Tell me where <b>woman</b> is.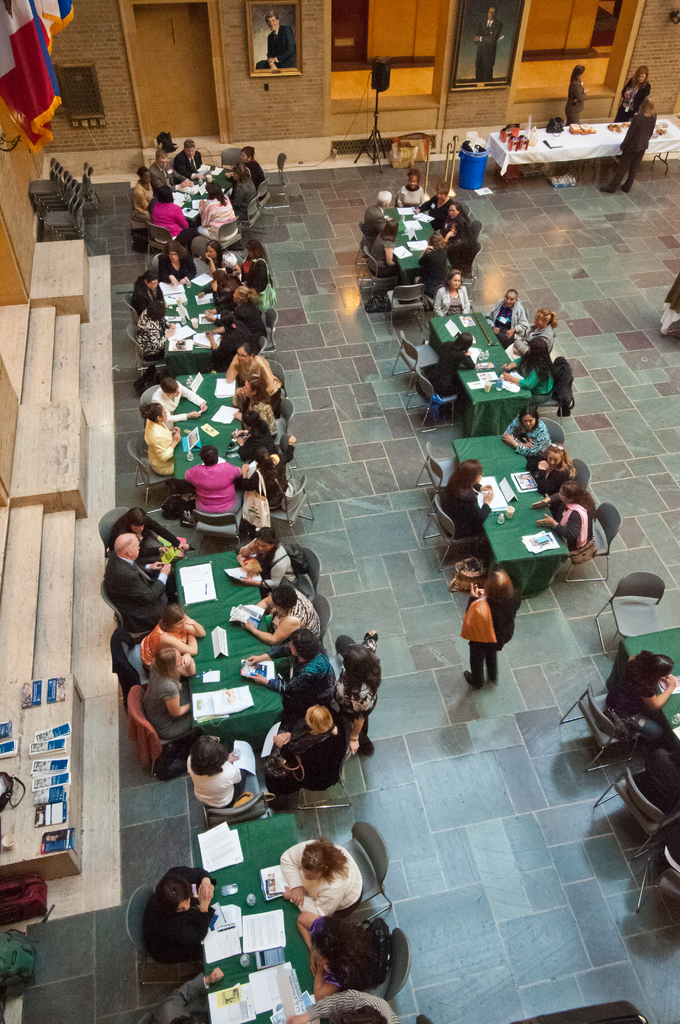
<b>woman</b> is at {"left": 511, "top": 307, "right": 560, "bottom": 370}.
